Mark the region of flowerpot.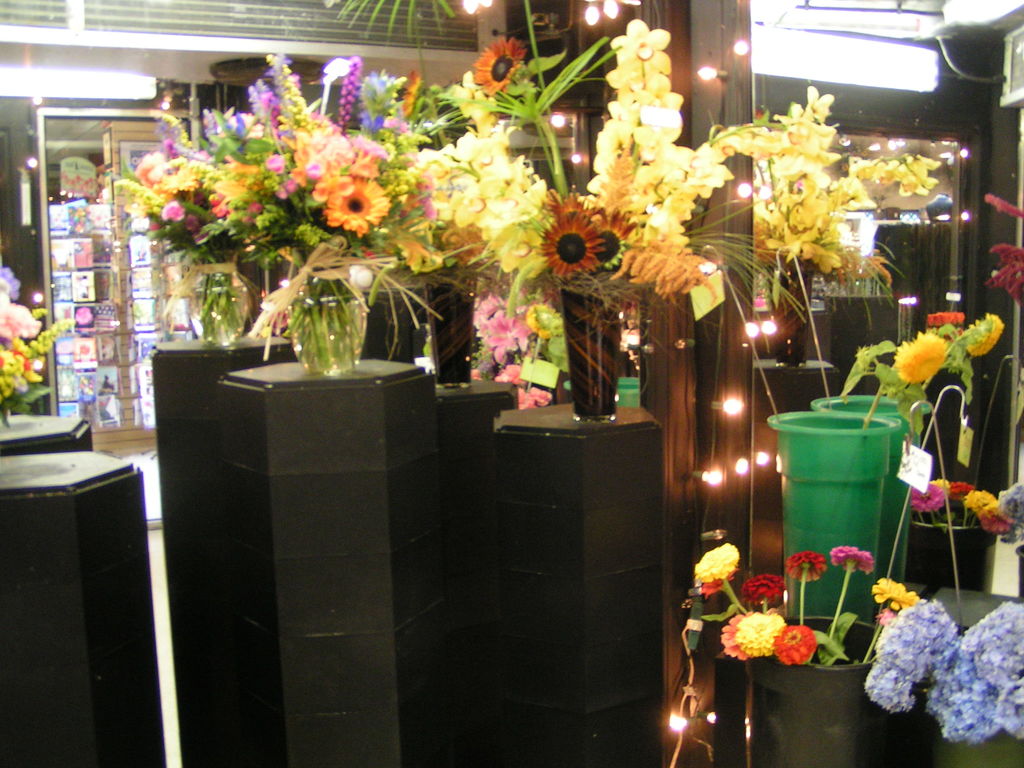
Region: BBox(419, 271, 474, 387).
